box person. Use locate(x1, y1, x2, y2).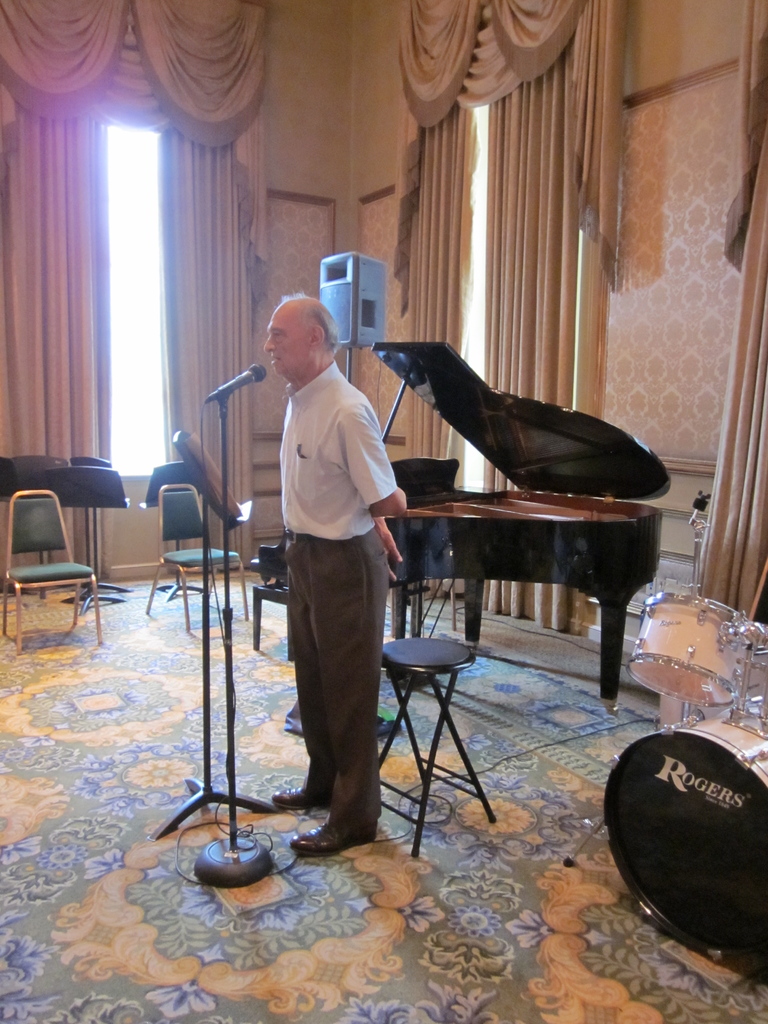
locate(246, 268, 420, 852).
